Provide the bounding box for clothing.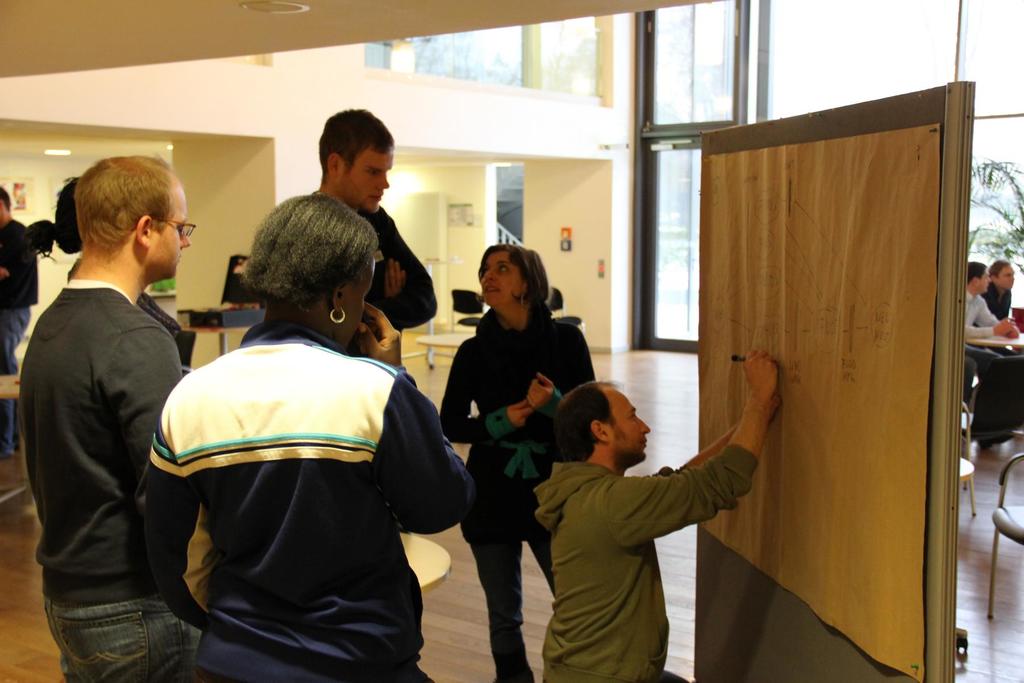
pyautogui.locateOnScreen(973, 339, 1006, 443).
